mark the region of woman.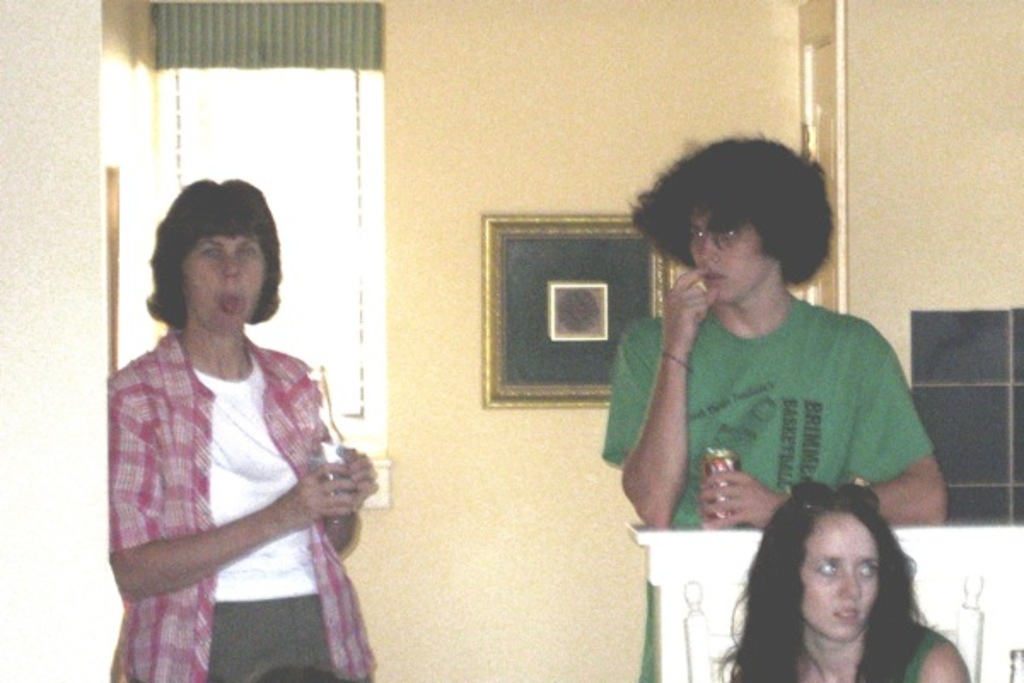
Region: bbox(99, 174, 381, 666).
